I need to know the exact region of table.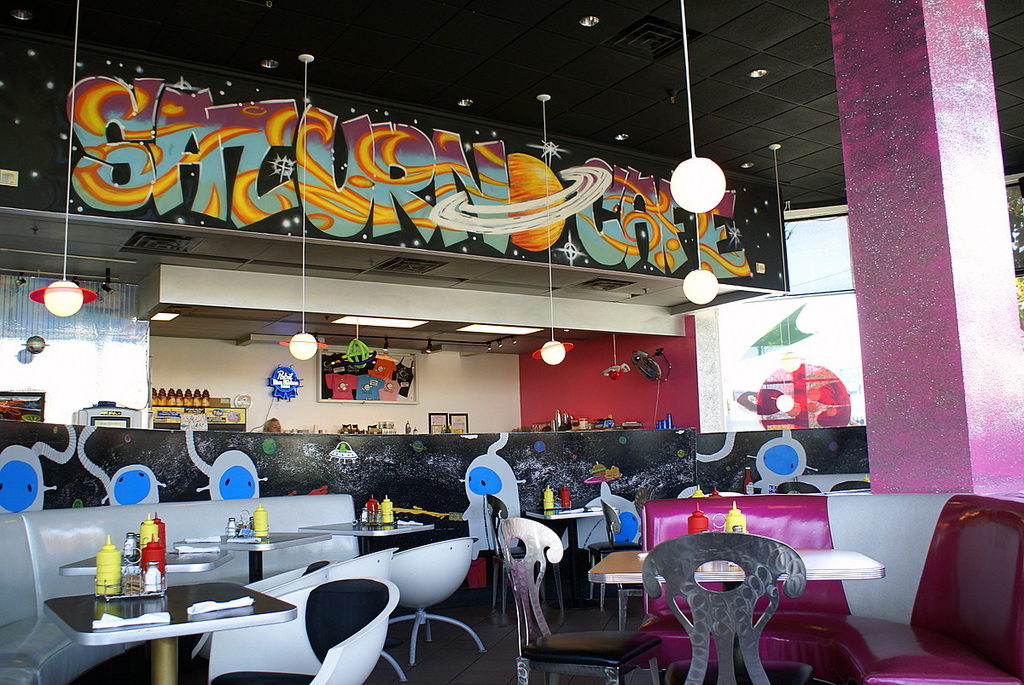
Region: rect(586, 534, 885, 684).
